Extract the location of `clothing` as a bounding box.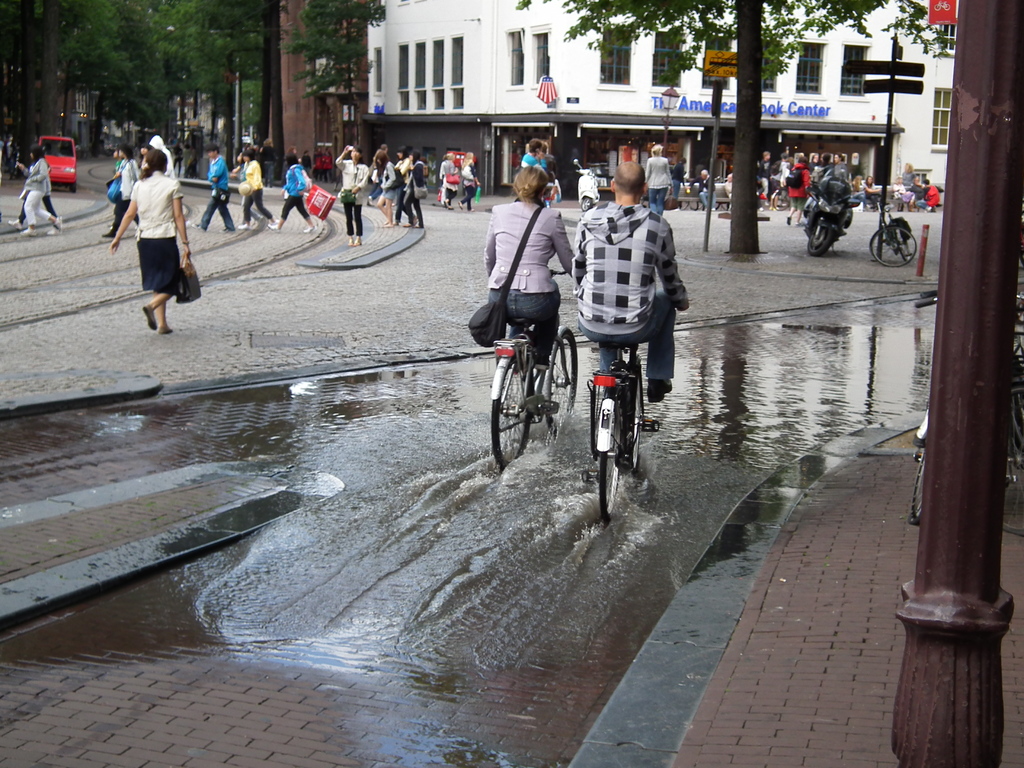
x1=569 y1=198 x2=693 y2=392.
